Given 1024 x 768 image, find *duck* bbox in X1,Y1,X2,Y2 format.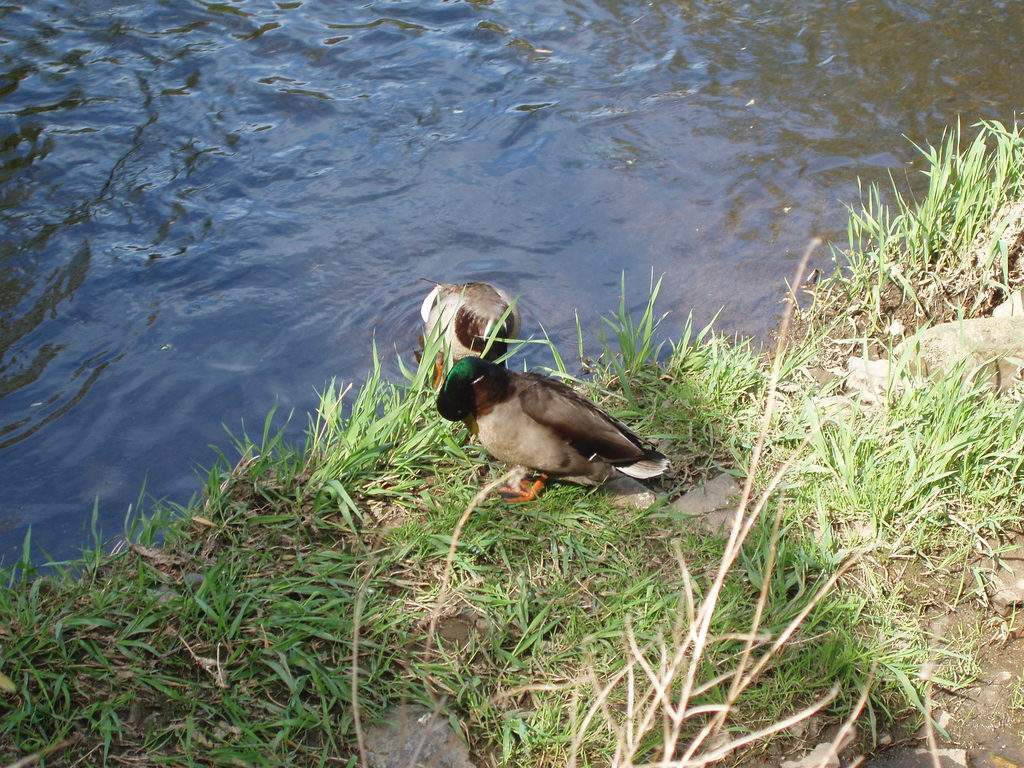
448,336,674,512.
